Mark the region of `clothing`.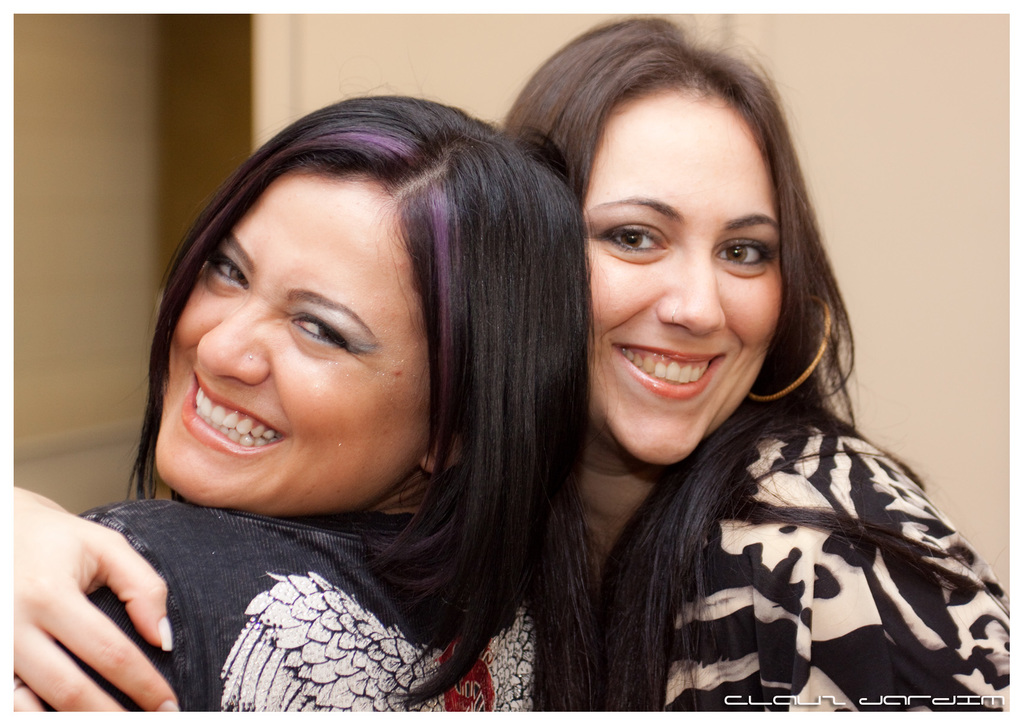
Region: 61, 496, 545, 715.
